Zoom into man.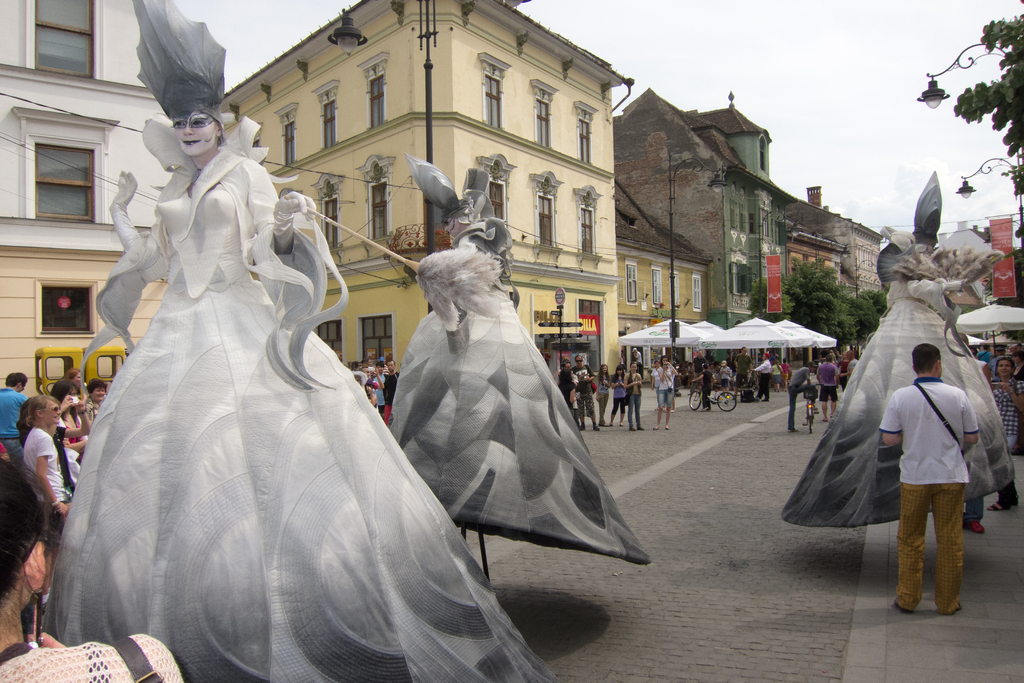
Zoom target: [838,352,860,375].
